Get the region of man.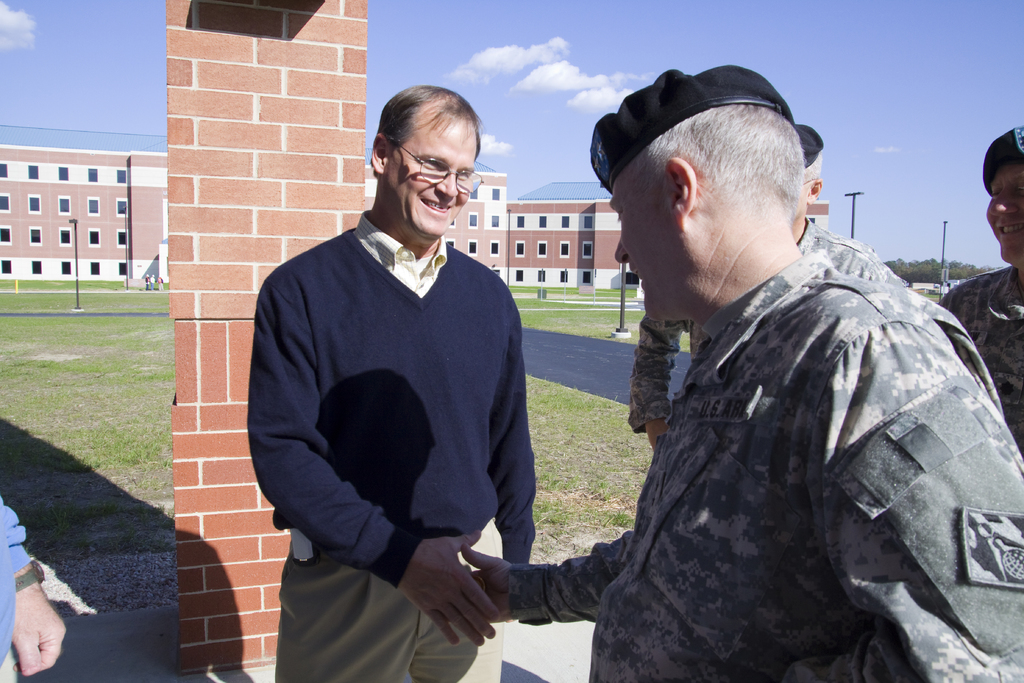
detection(935, 124, 1023, 458).
